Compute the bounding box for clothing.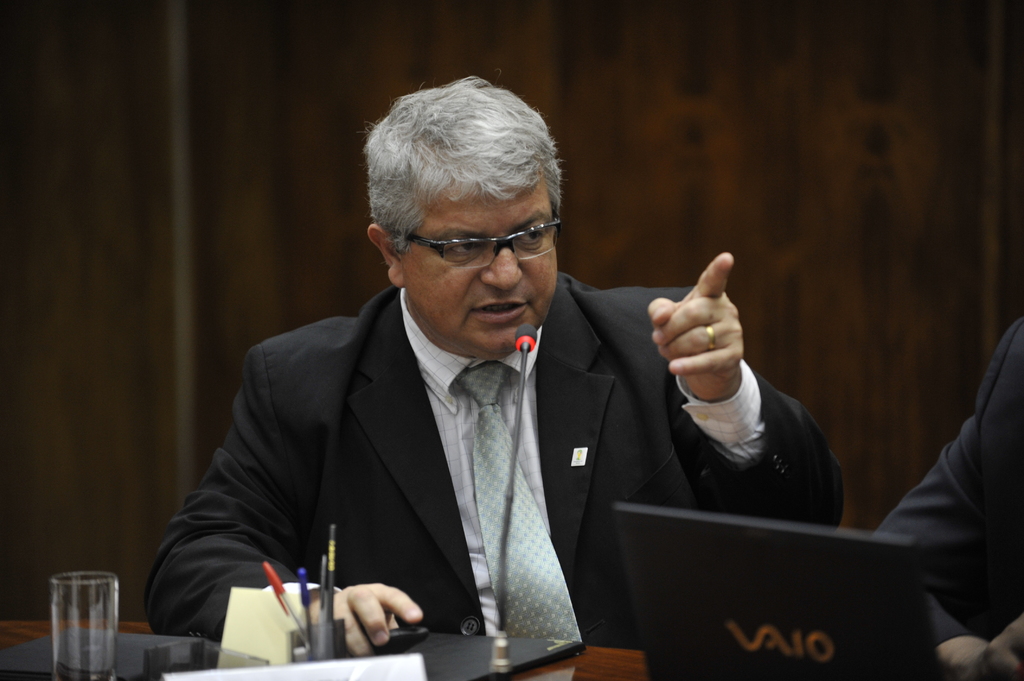
left=140, top=278, right=853, bottom=643.
